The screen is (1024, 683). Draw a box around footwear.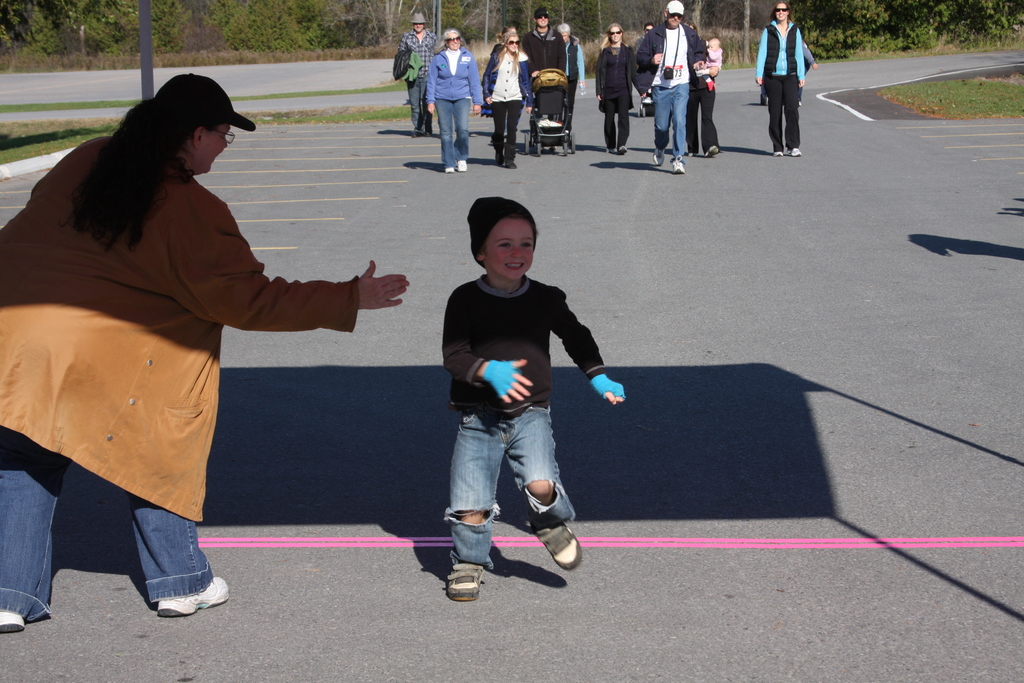
crop(786, 146, 800, 156).
